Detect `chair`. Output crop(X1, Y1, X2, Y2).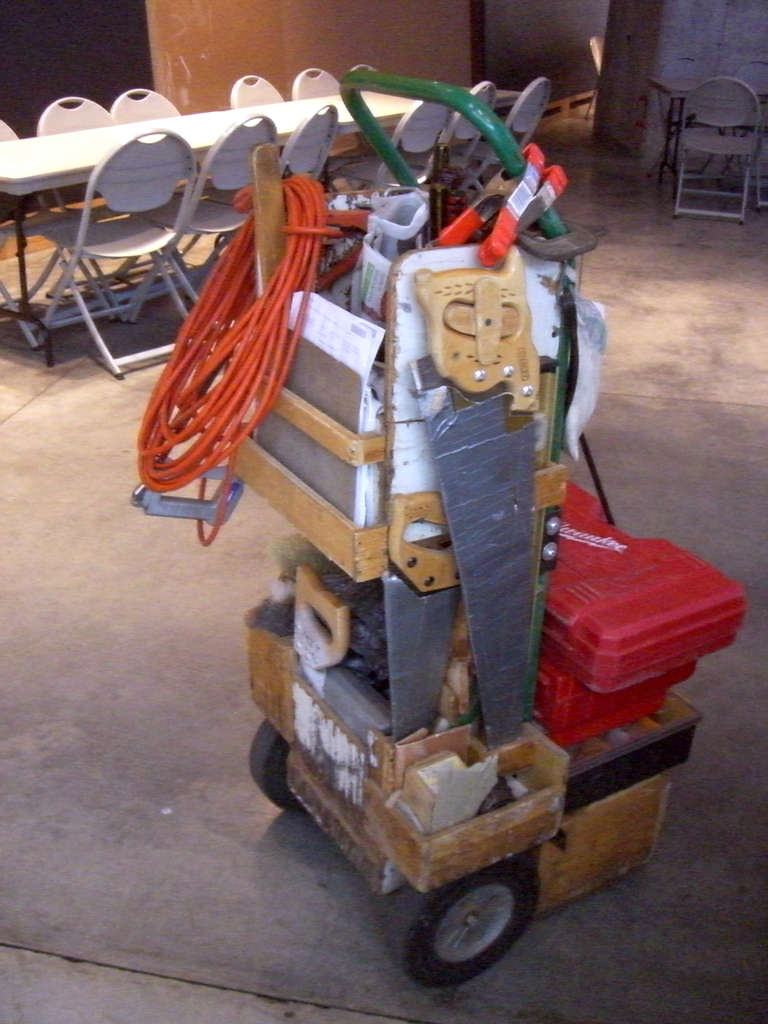
crop(116, 84, 182, 127).
